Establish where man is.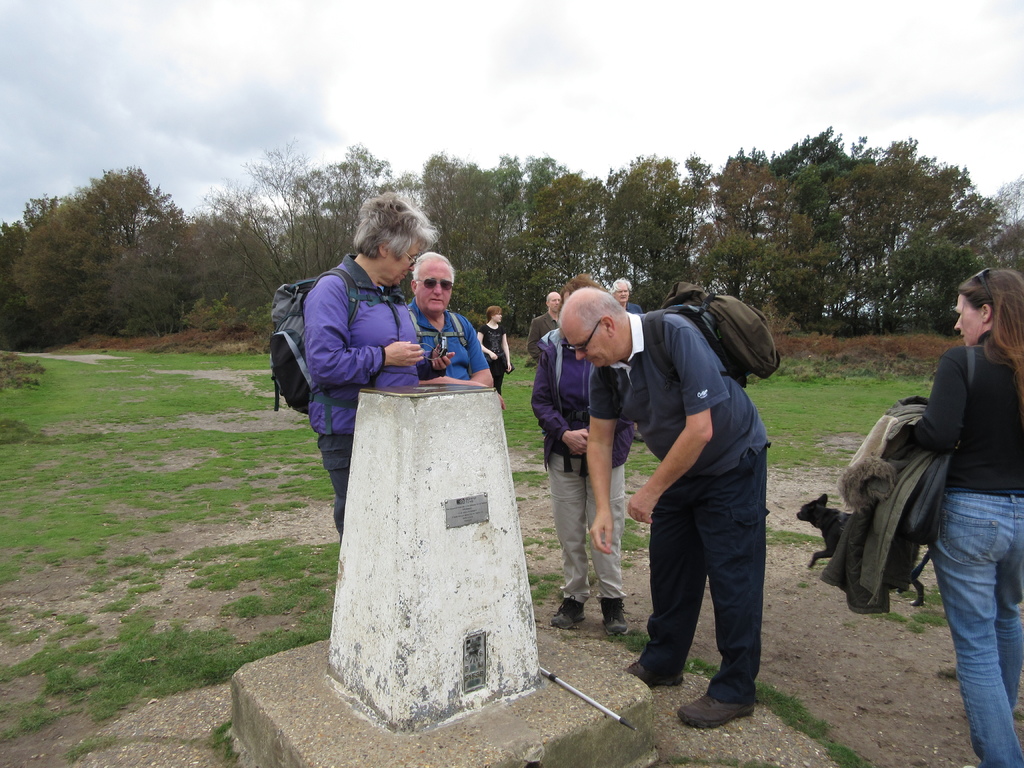
Established at box(404, 250, 507, 410).
